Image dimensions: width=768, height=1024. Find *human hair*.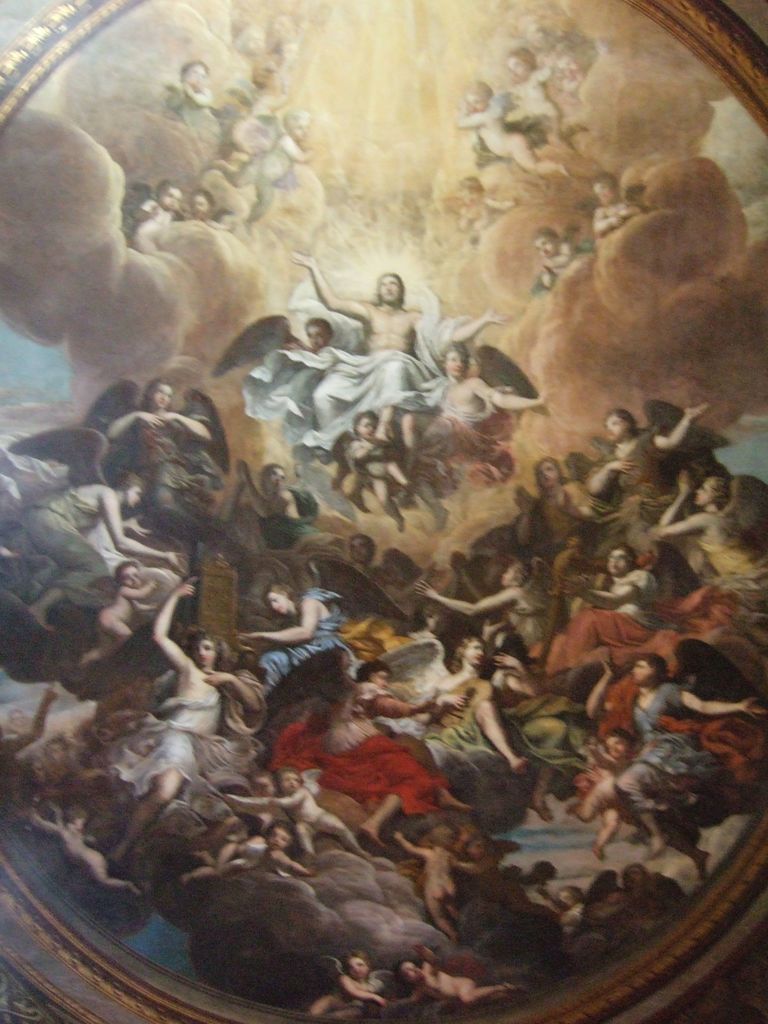
639,651,670,687.
